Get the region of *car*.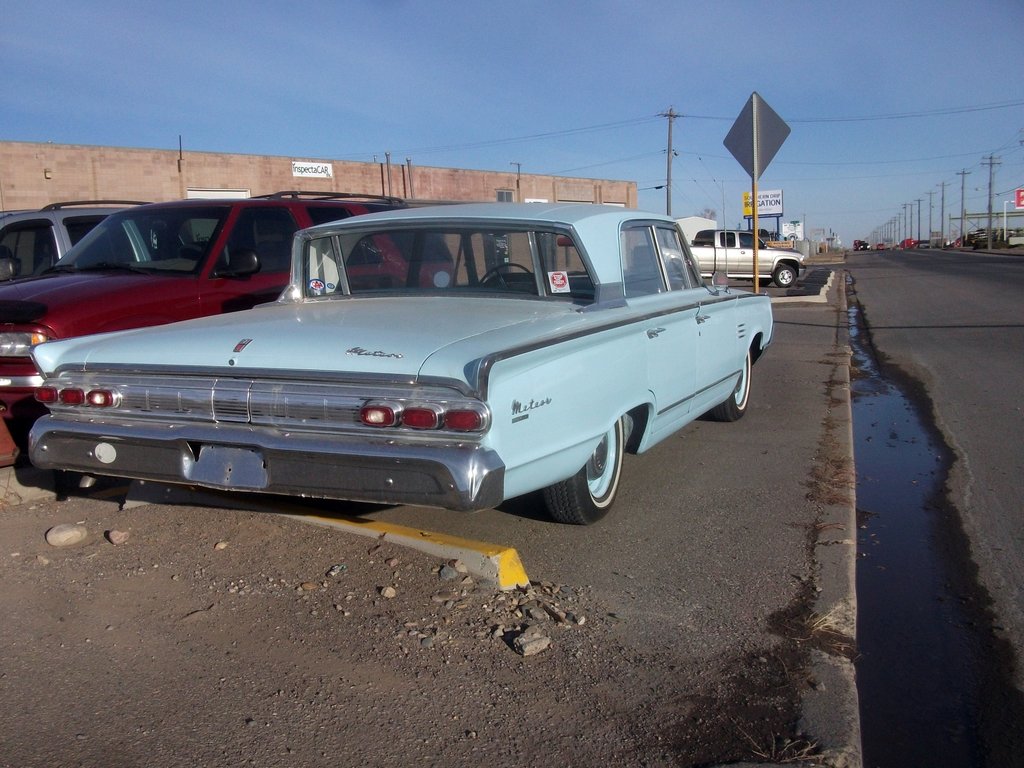
(left=28, top=199, right=771, bottom=522).
